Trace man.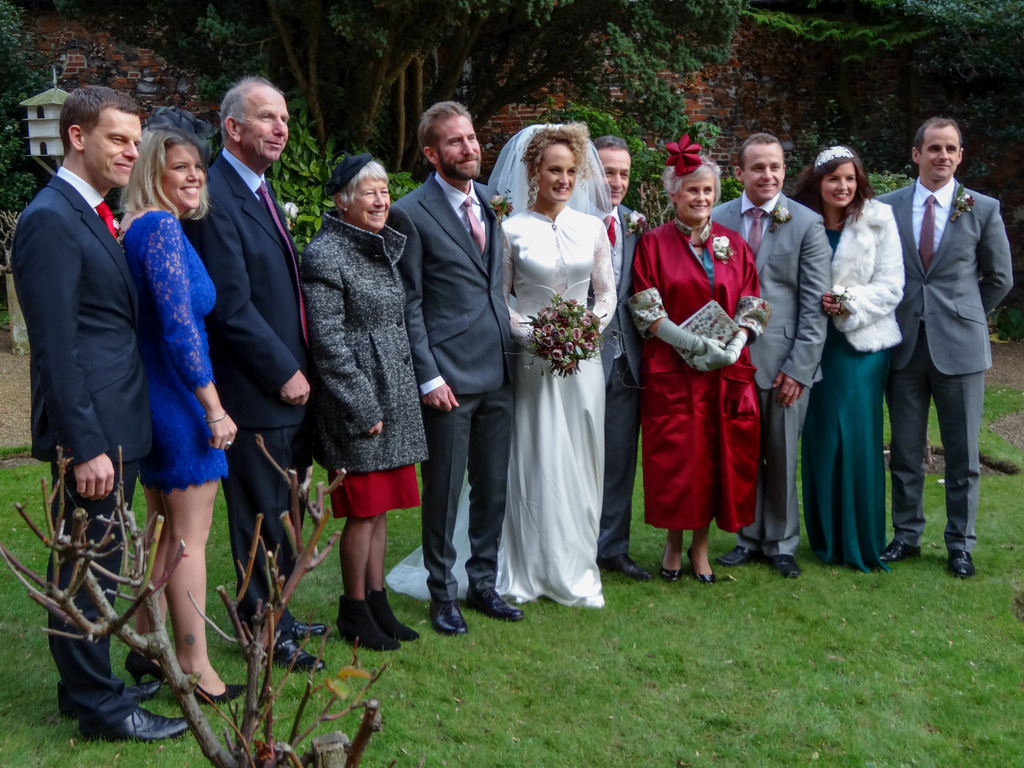
Traced to 184,76,324,673.
